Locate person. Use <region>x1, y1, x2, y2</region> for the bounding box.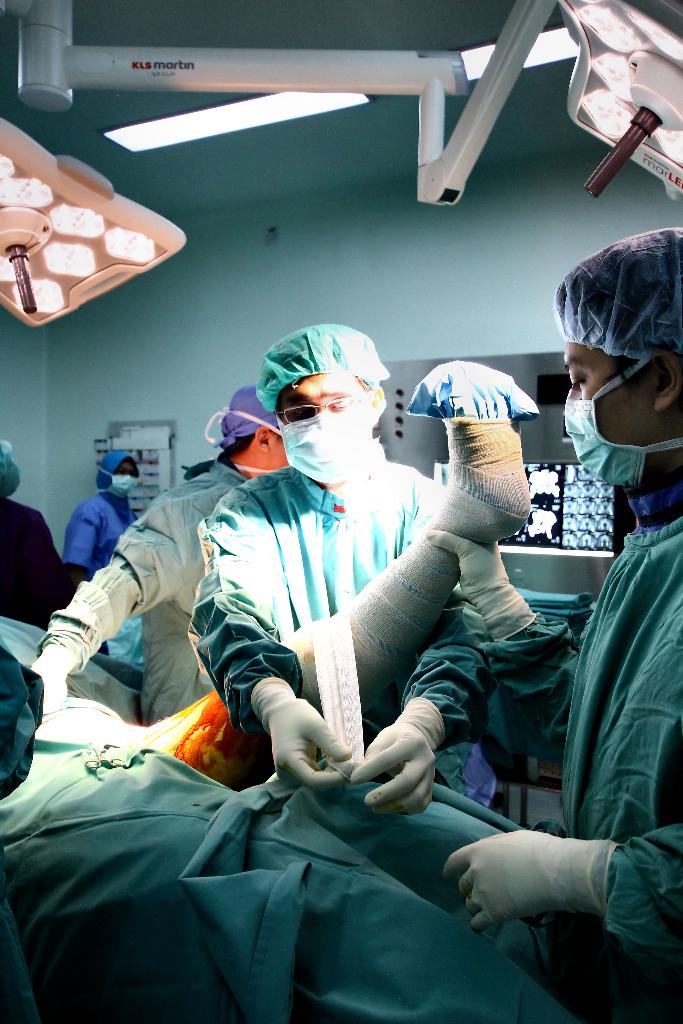
<region>177, 316, 494, 808</region>.
